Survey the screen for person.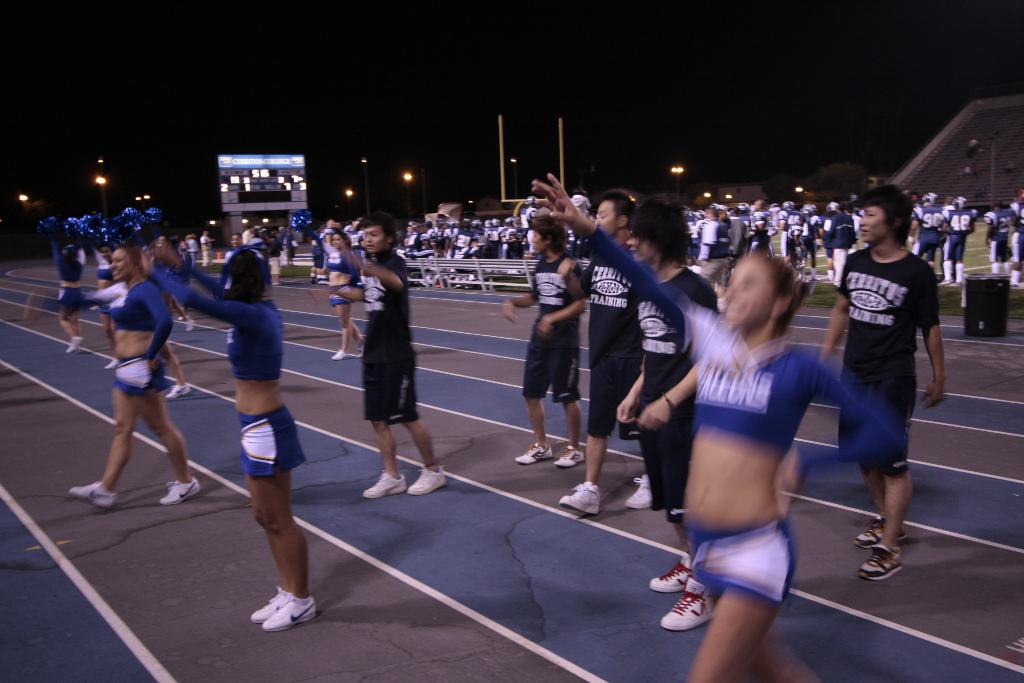
Survey found: (x1=341, y1=213, x2=426, y2=491).
